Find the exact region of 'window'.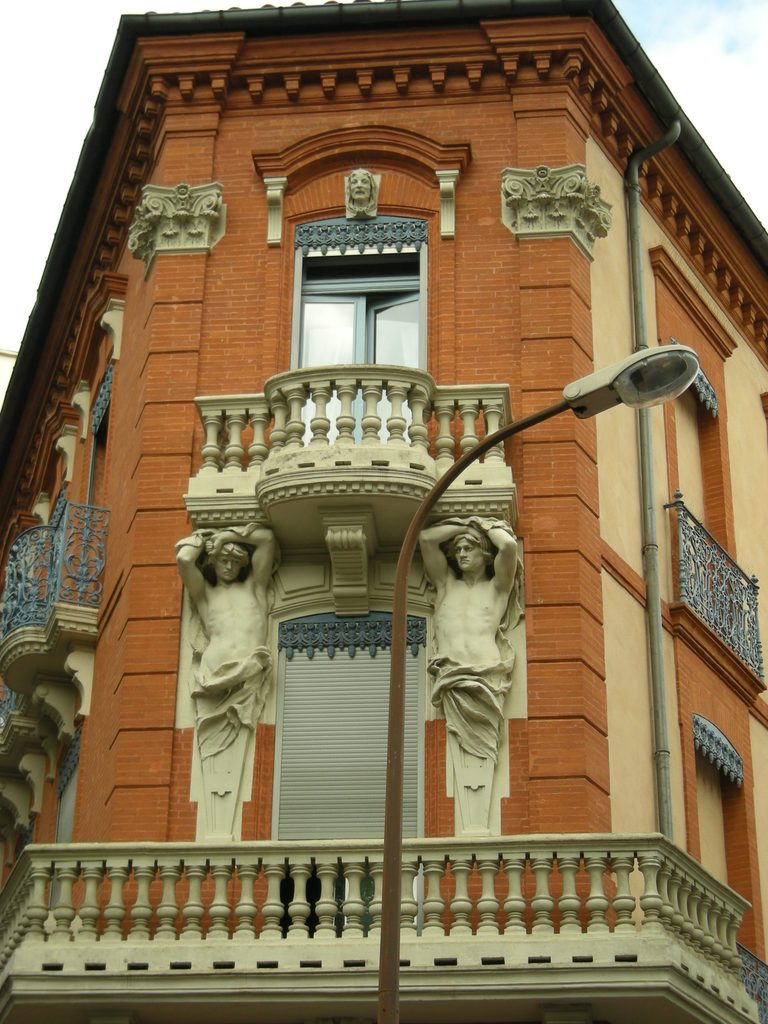
Exact region: (248,515,440,870).
